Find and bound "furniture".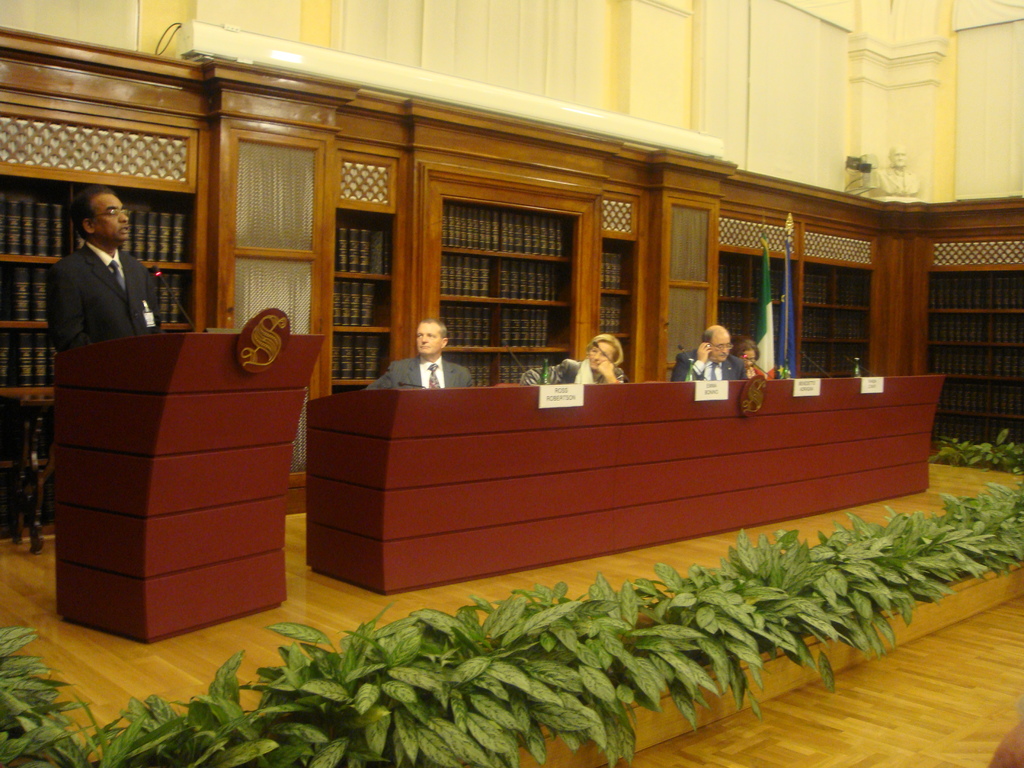
Bound: [430, 178, 590, 385].
